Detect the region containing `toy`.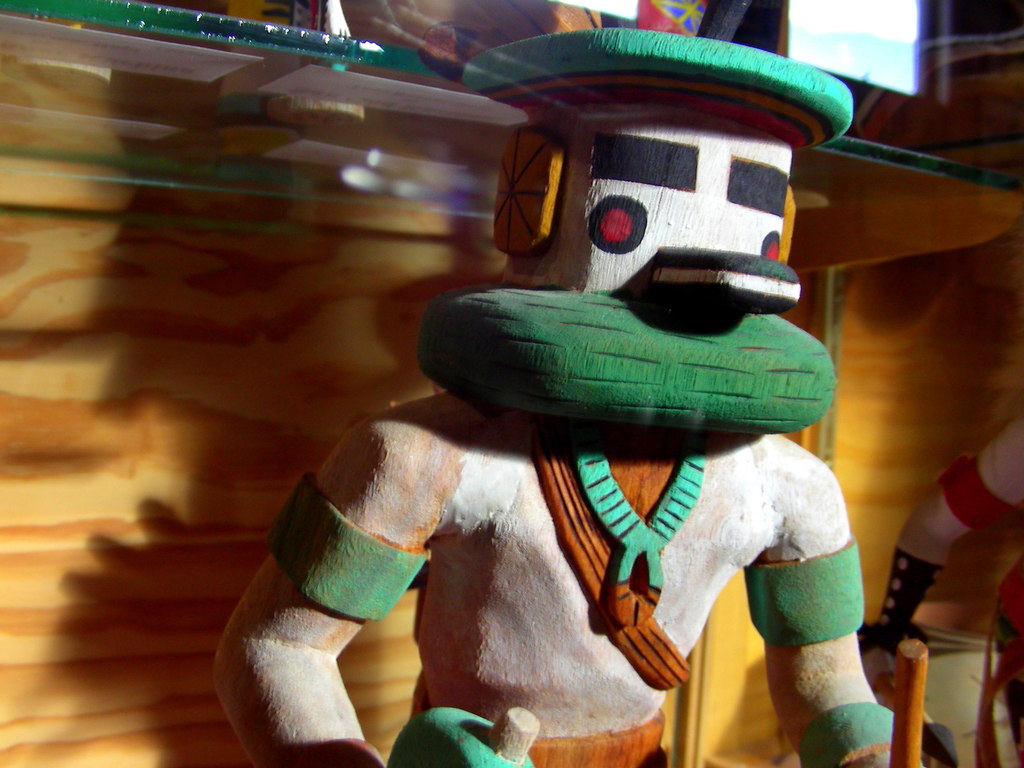
left=865, top=413, right=1023, bottom=767.
